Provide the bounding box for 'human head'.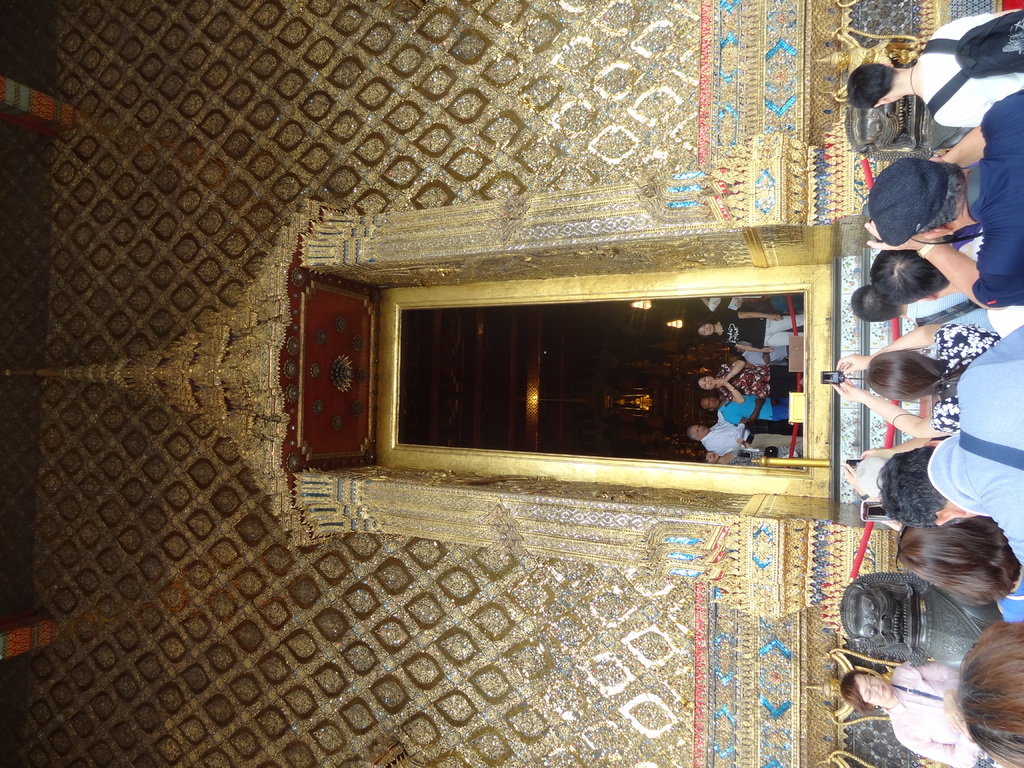
l=950, t=622, r=1023, b=767.
